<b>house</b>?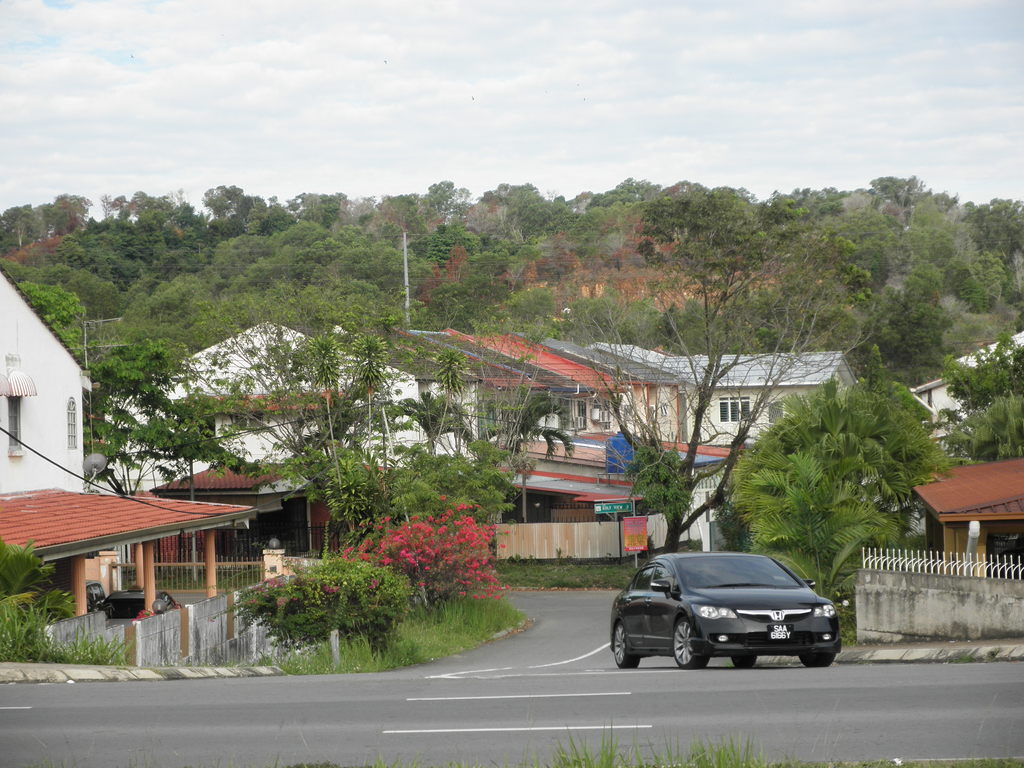
{"left": 911, "top": 451, "right": 1023, "bottom": 579}
